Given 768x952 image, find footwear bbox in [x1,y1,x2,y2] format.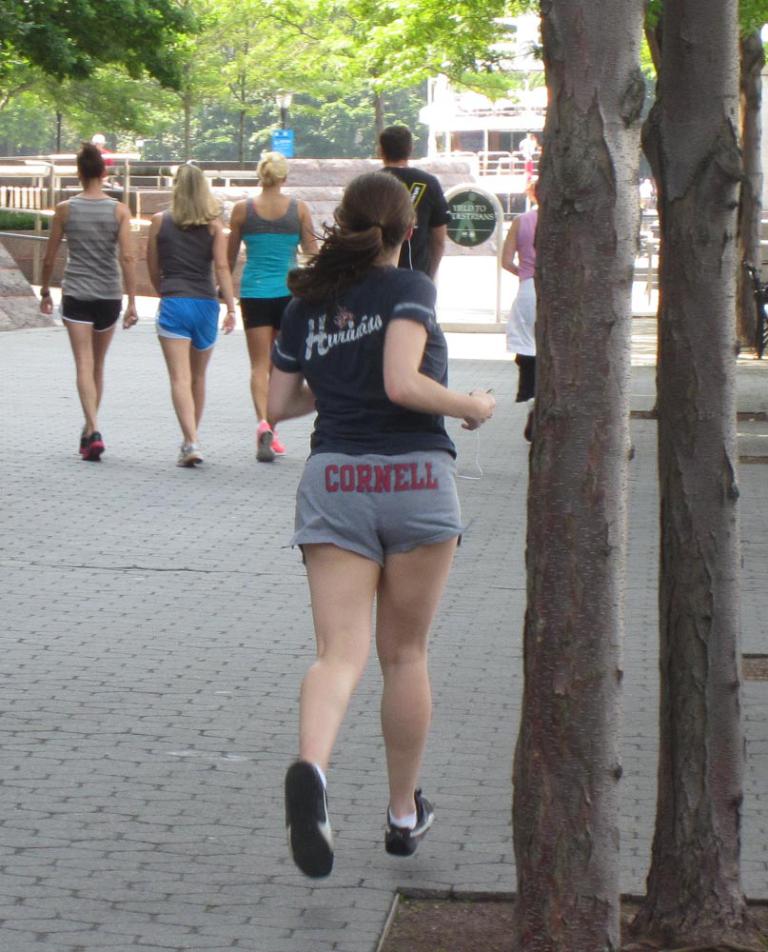
[176,440,210,467].
